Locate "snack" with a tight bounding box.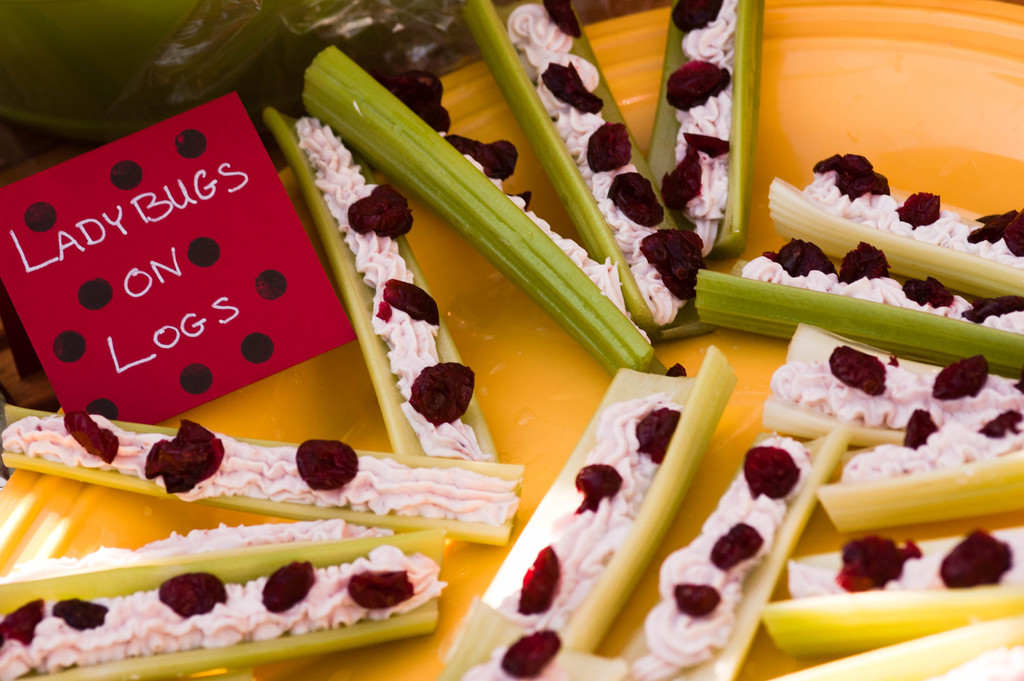
box=[27, 524, 456, 653].
